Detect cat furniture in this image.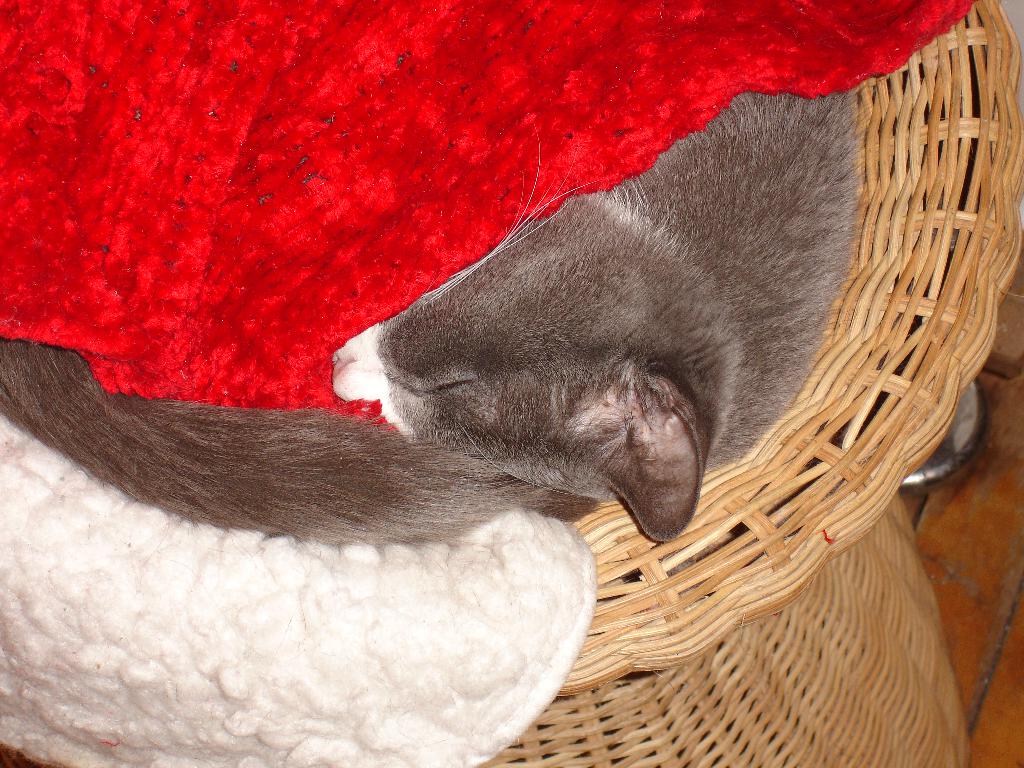
Detection: (0,0,1023,767).
